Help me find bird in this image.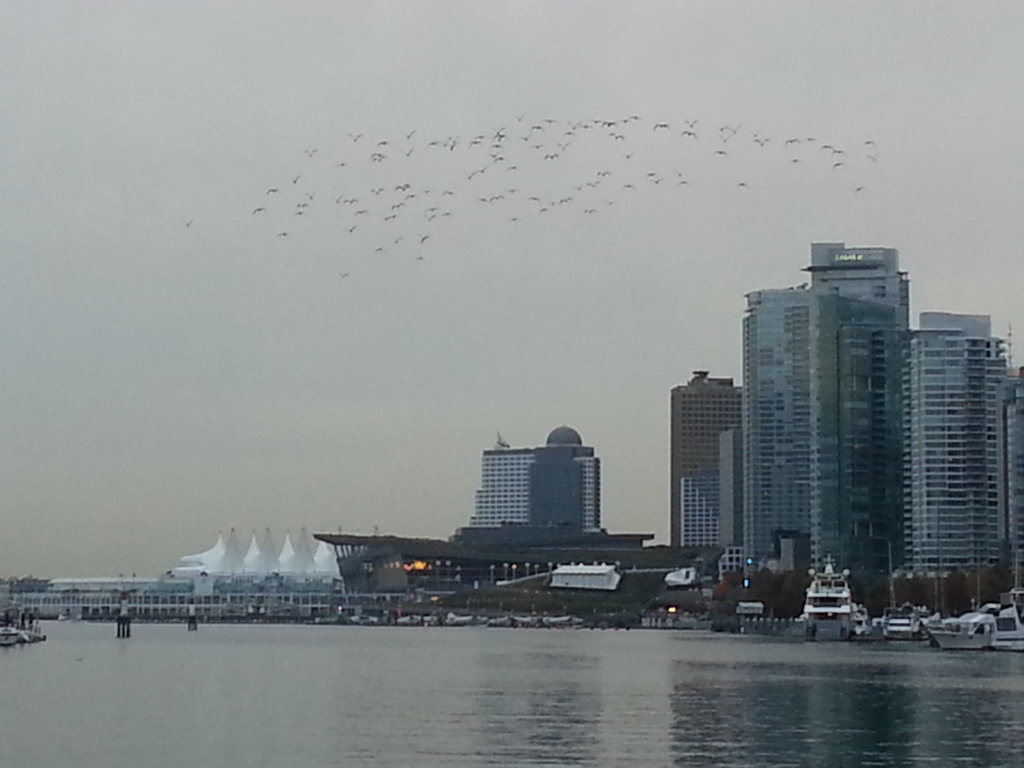
Found it: [655, 180, 664, 184].
